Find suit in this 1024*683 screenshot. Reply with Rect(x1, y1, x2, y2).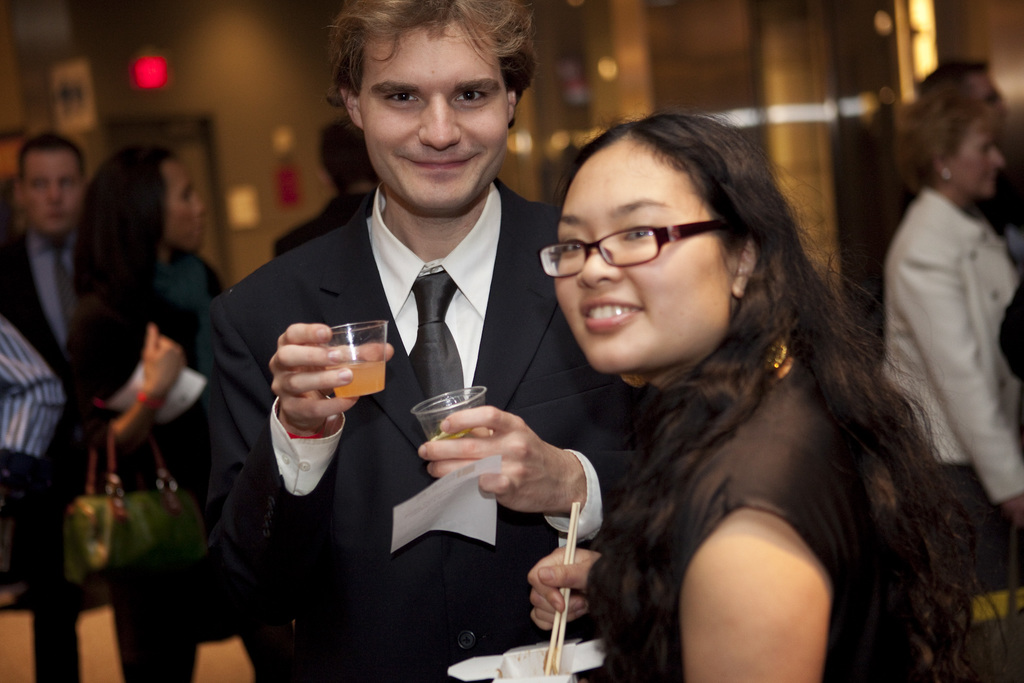
Rect(242, 103, 579, 634).
